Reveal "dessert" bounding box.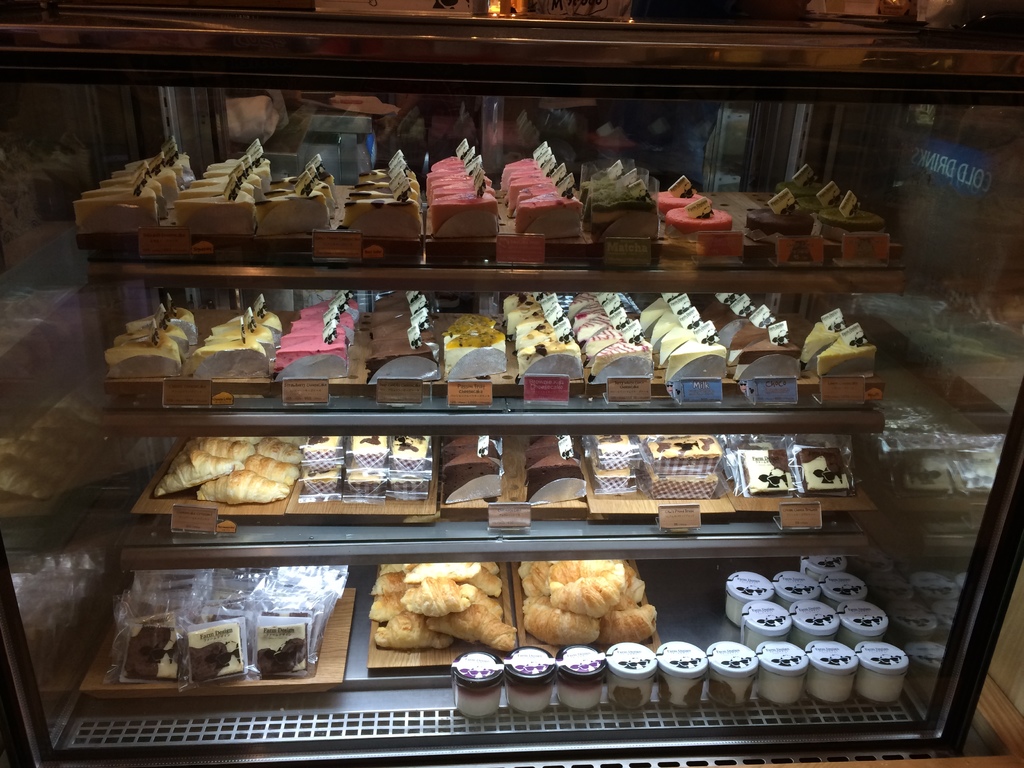
Revealed: 113 296 192 375.
